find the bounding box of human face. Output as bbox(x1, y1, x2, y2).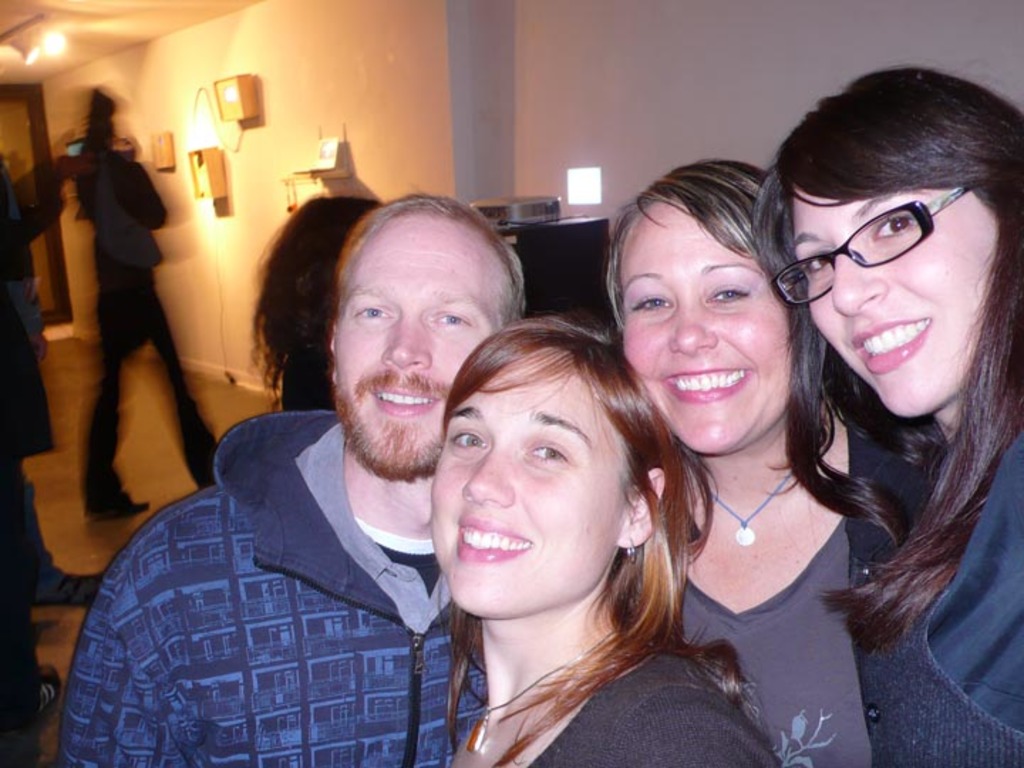
bbox(341, 212, 515, 475).
